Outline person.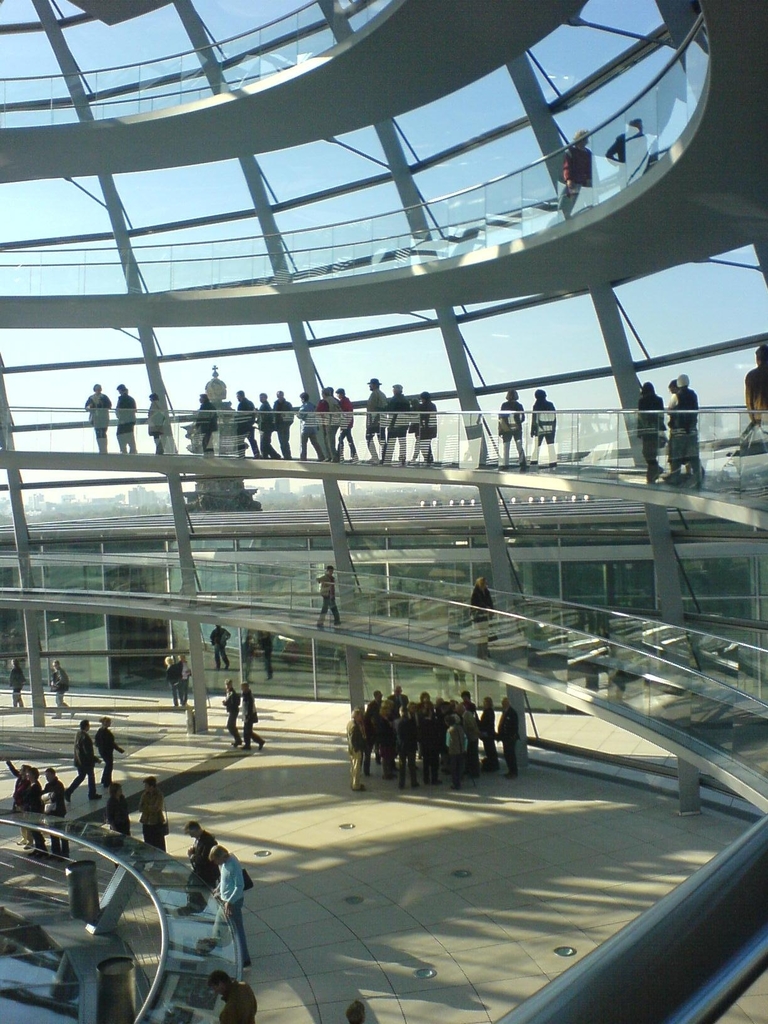
Outline: 527, 391, 564, 470.
